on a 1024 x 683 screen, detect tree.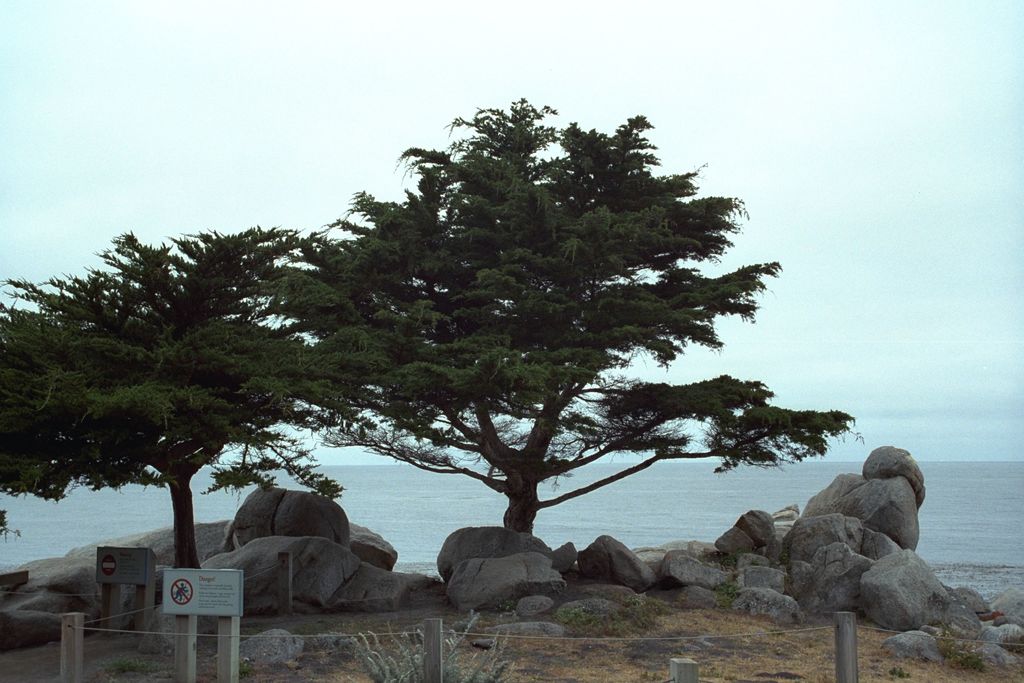
[left=0, top=219, right=356, bottom=567].
